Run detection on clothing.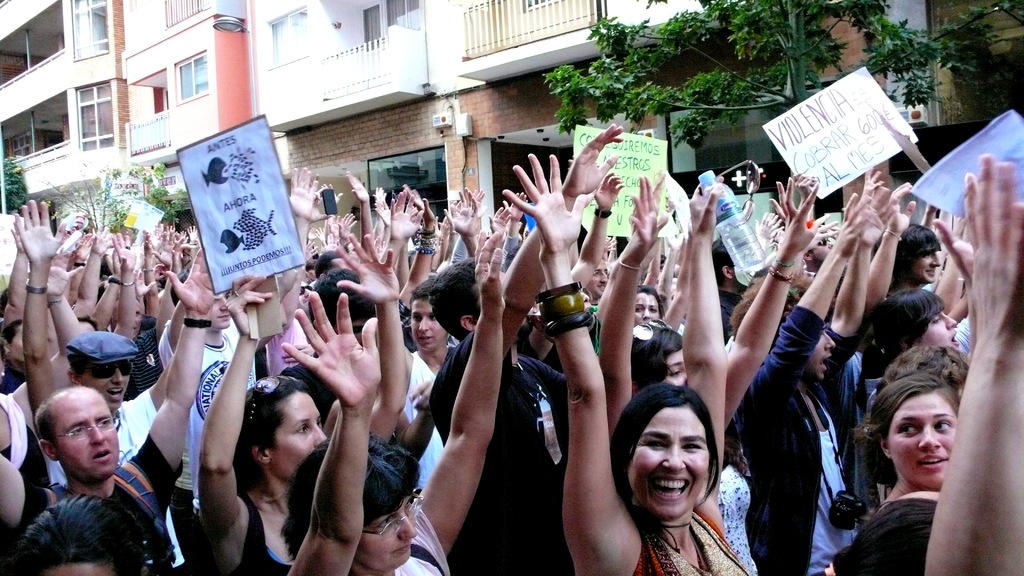
Result: box(159, 323, 268, 492).
